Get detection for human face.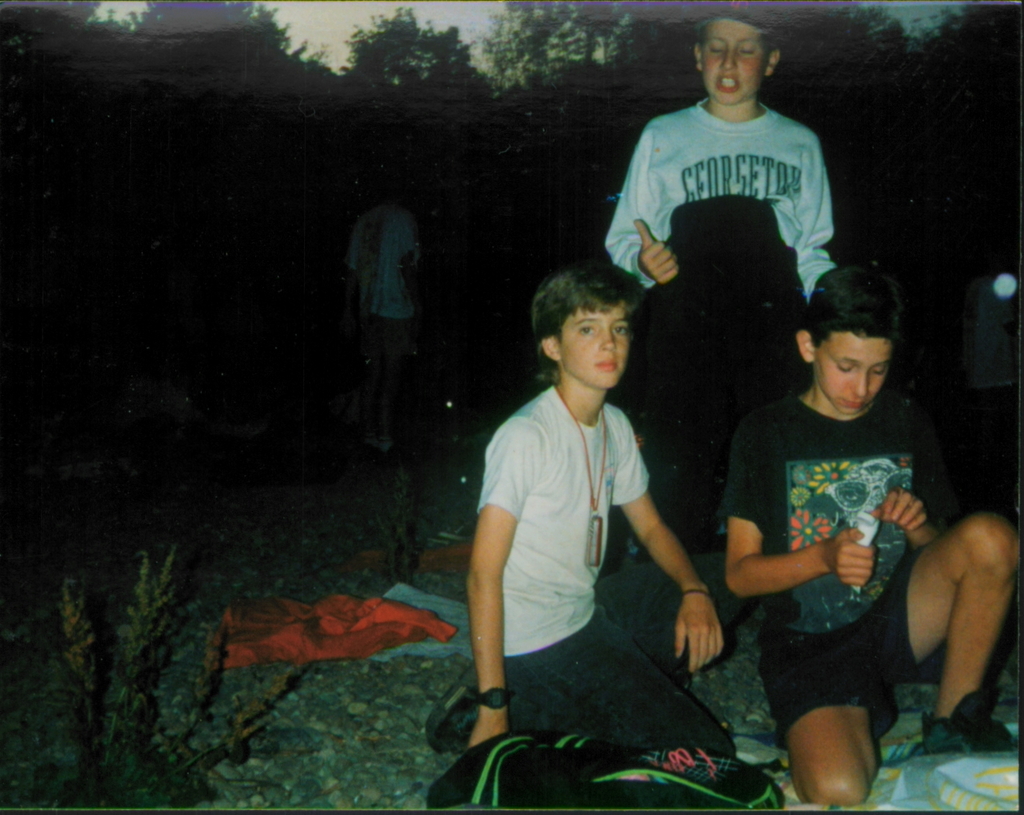
Detection: rect(815, 332, 894, 414).
